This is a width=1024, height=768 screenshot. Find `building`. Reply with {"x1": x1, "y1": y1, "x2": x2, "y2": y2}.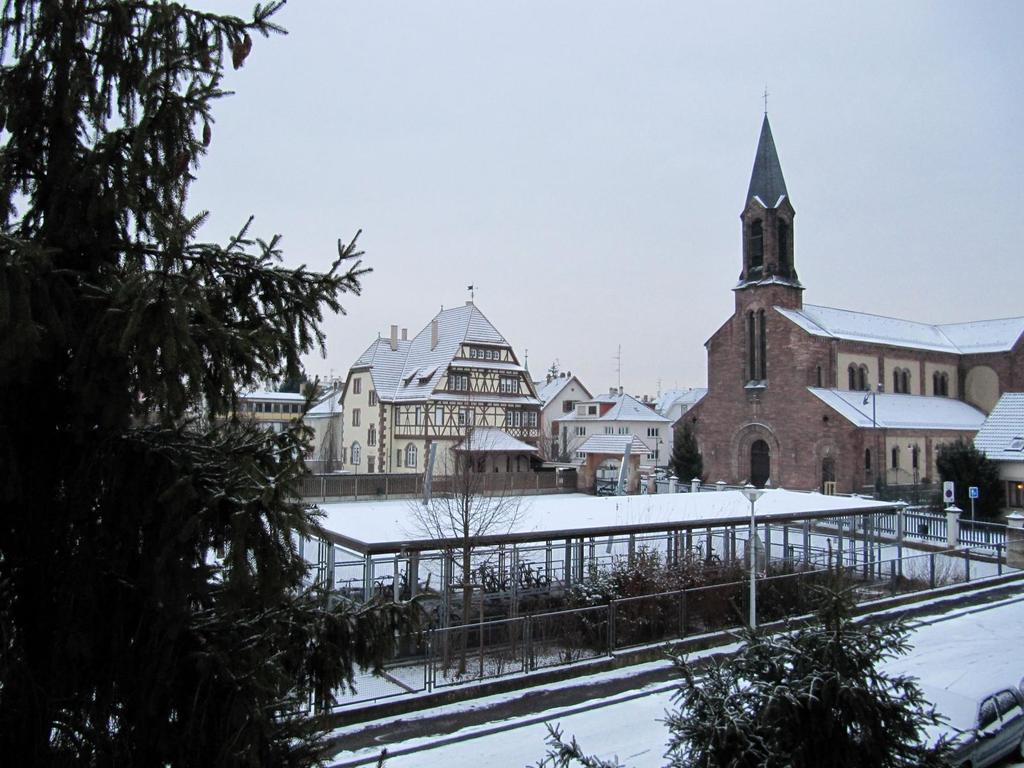
{"x1": 535, "y1": 371, "x2": 665, "y2": 497}.
